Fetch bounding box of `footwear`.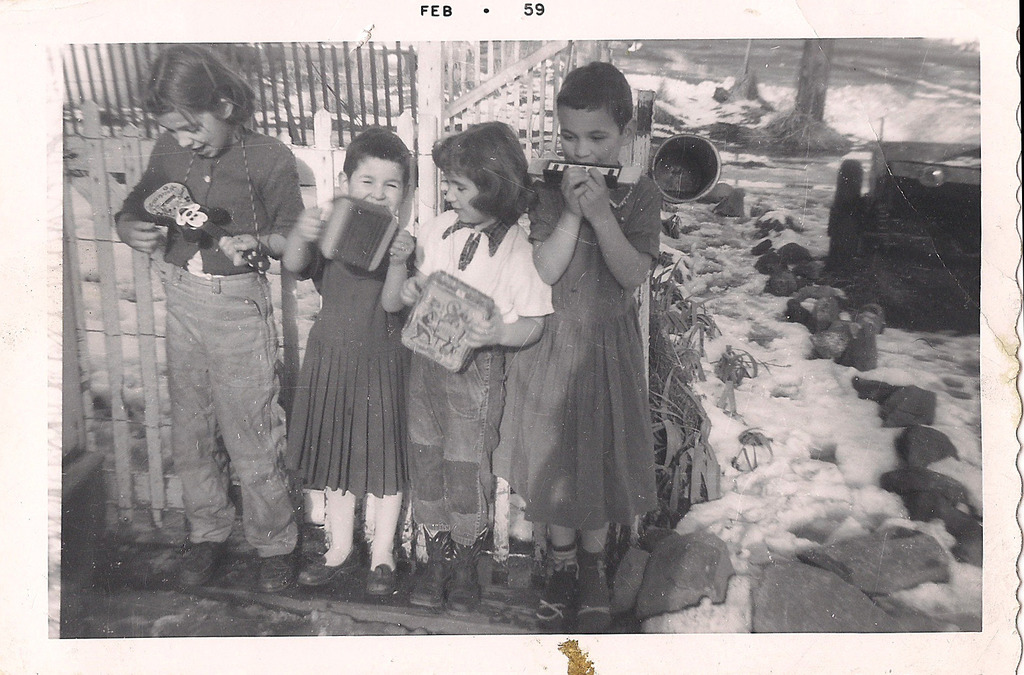
Bbox: bbox=[300, 550, 360, 585].
